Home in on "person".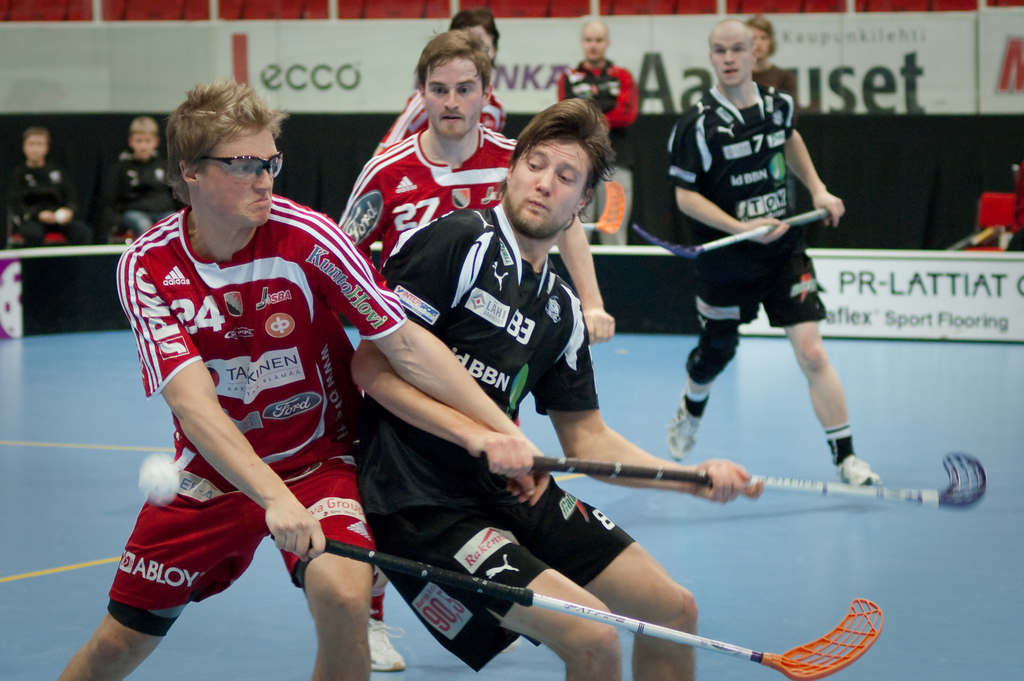
Homed in at <region>2, 124, 98, 249</region>.
